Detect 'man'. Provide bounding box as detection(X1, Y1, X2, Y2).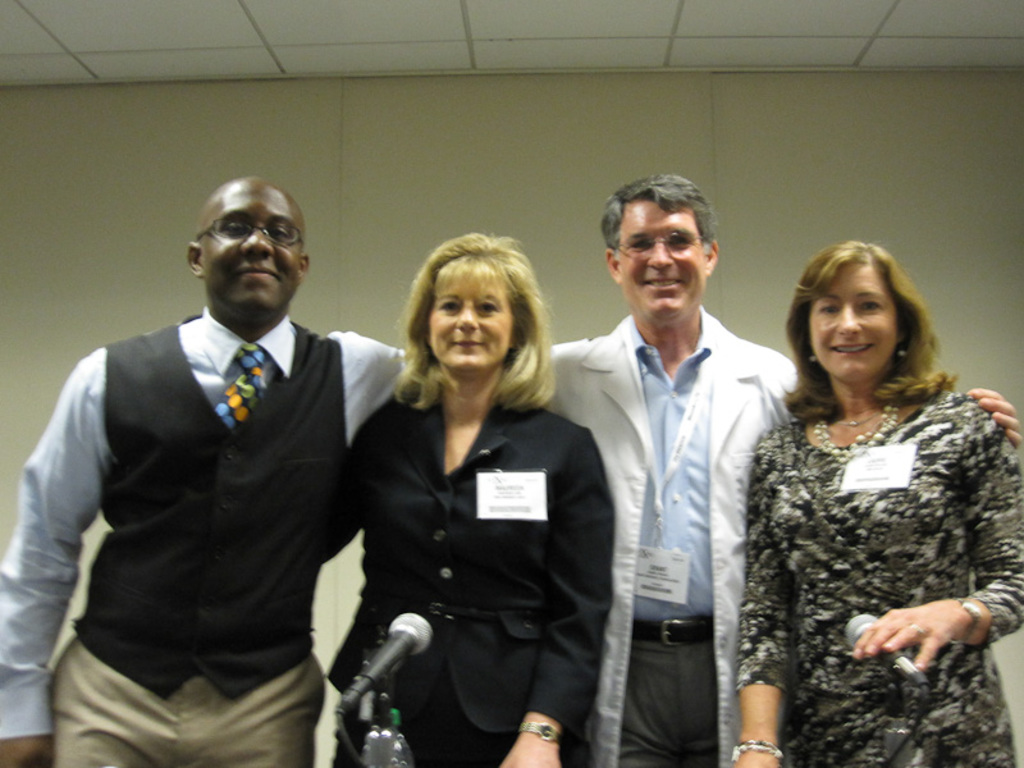
detection(19, 157, 393, 759).
